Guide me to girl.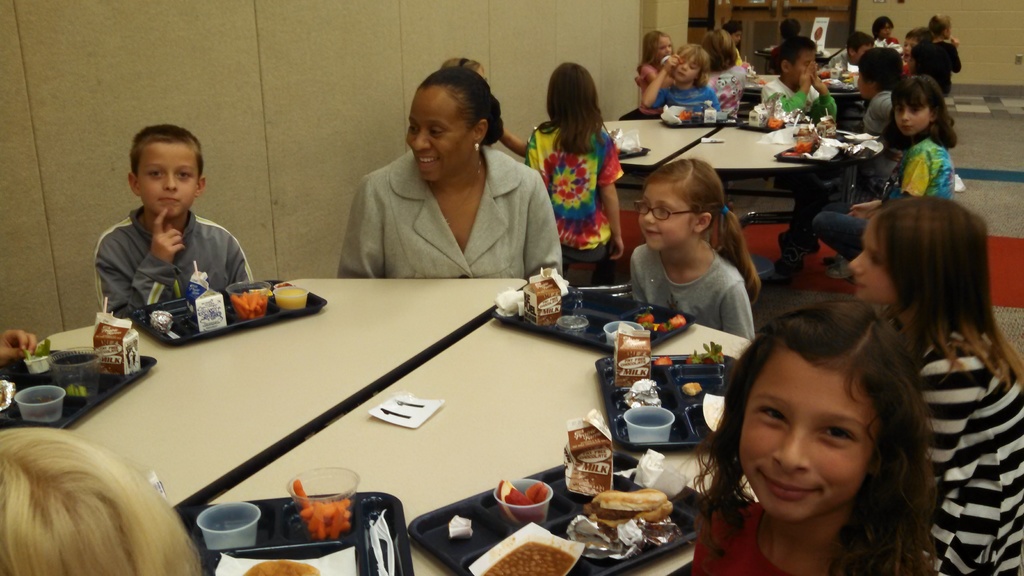
Guidance: [851,193,1023,575].
